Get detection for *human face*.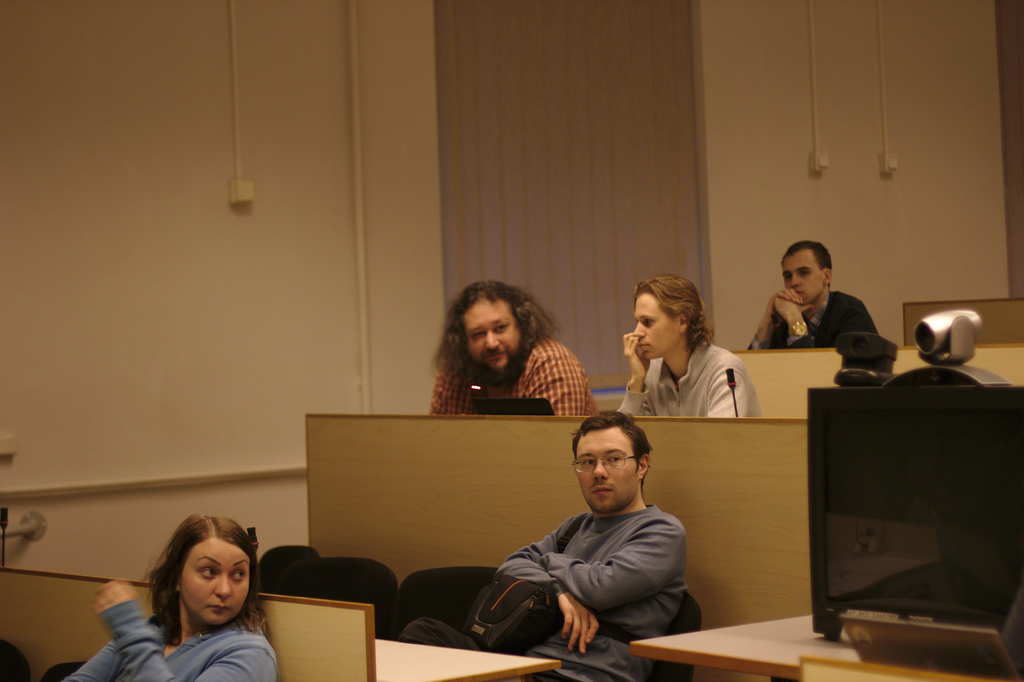
Detection: x1=781, y1=251, x2=822, y2=304.
